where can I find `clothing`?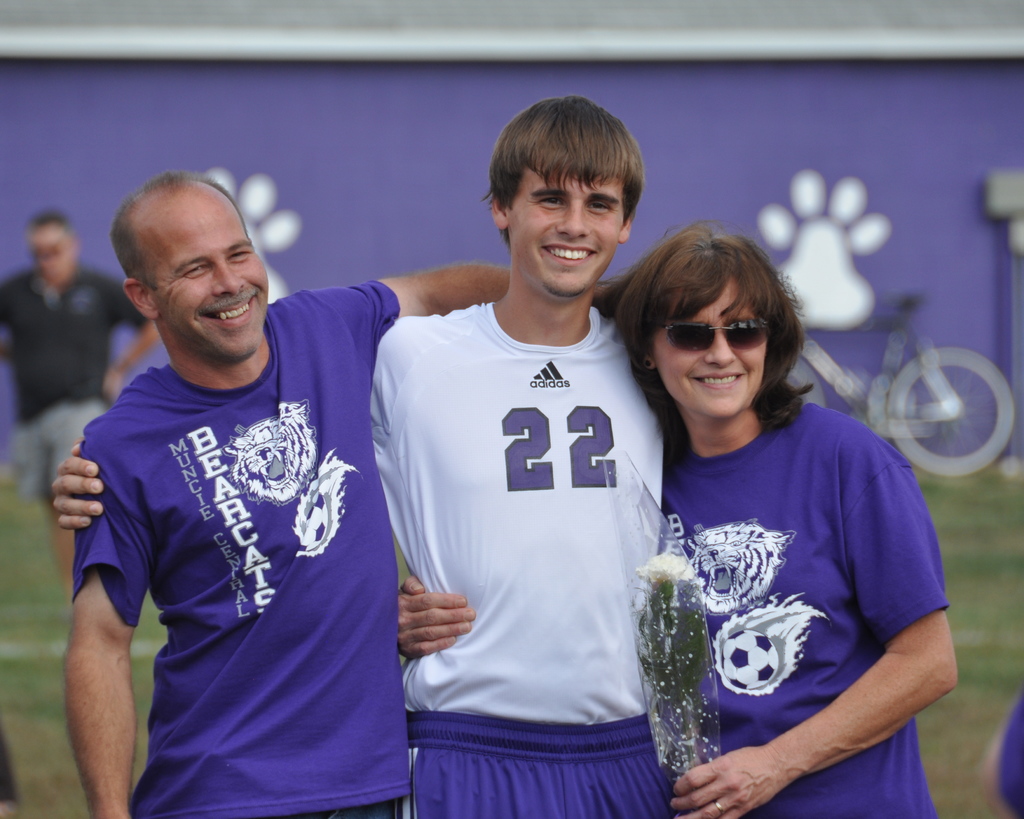
You can find it at (70, 285, 408, 811).
